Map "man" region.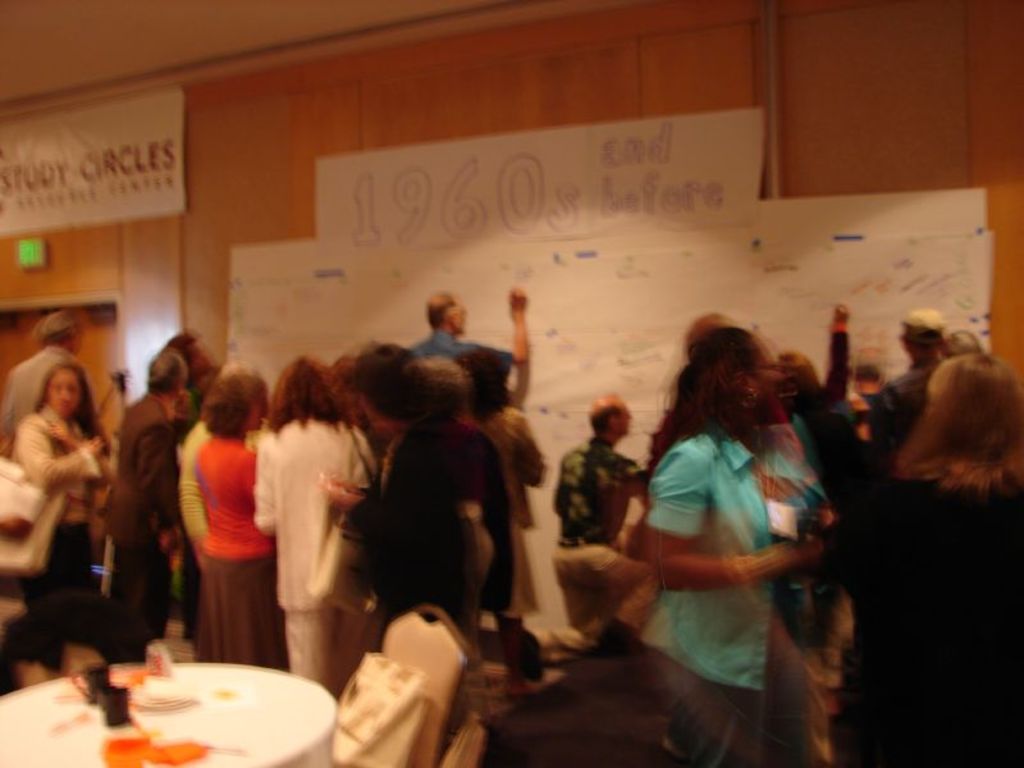
Mapped to (left=403, top=282, right=529, bottom=365).
